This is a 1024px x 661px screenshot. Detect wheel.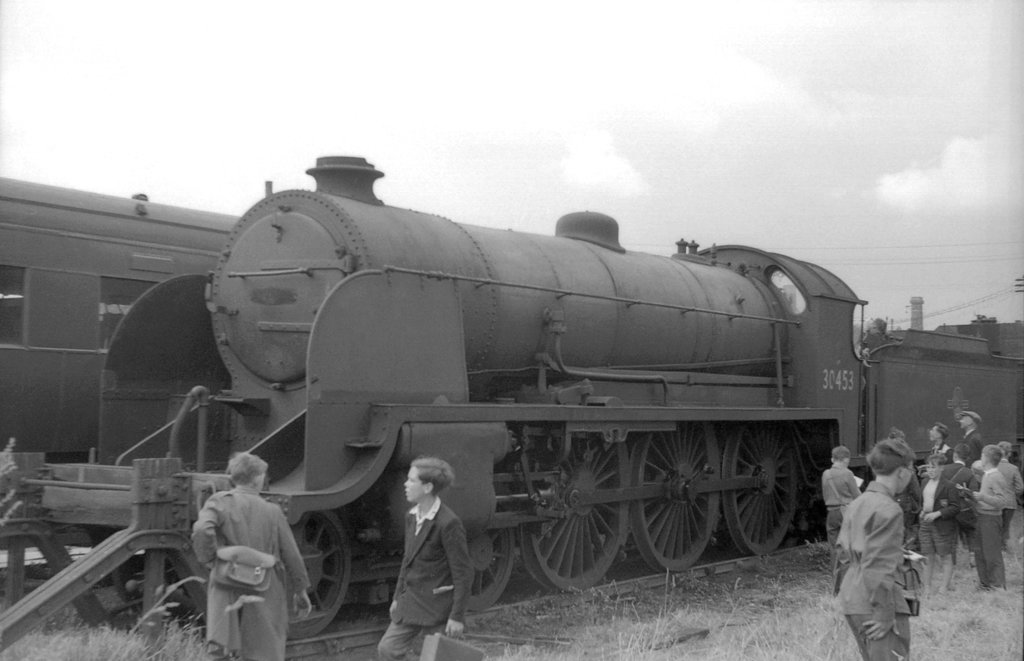
<box>289,514,354,635</box>.
